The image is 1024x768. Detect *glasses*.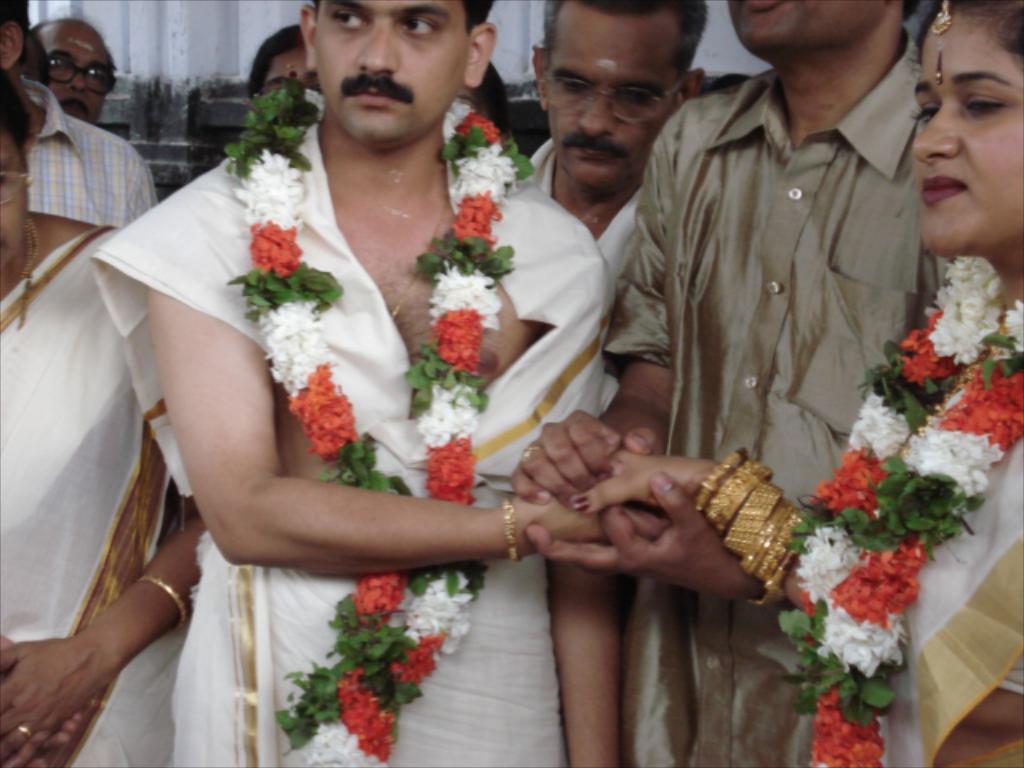
Detection: box(541, 67, 688, 123).
